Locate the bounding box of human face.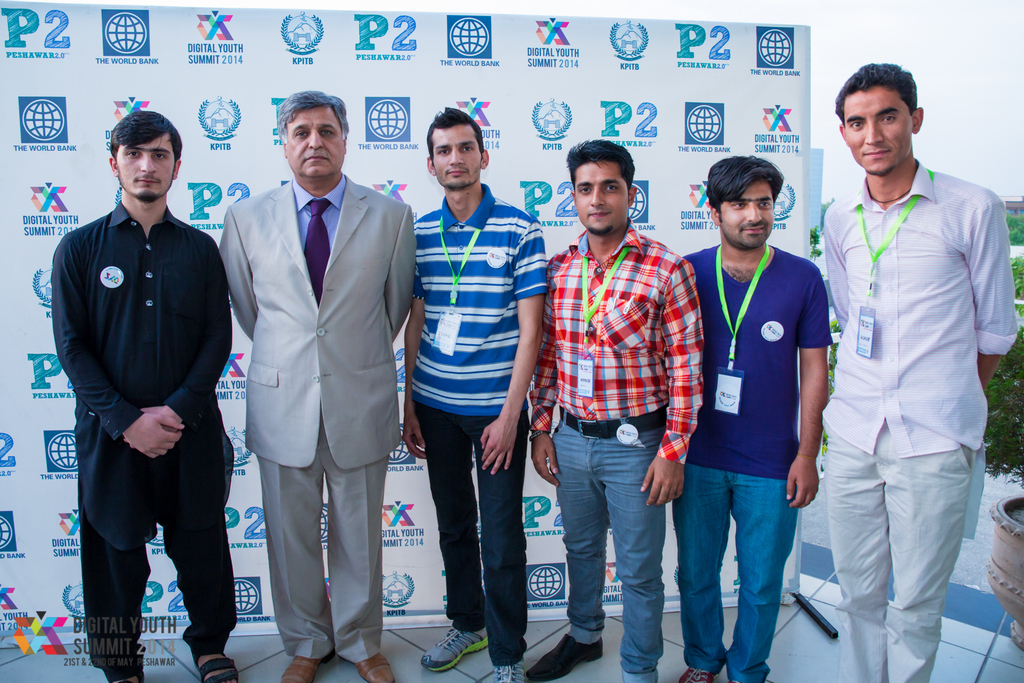
Bounding box: left=572, top=164, right=630, bottom=233.
